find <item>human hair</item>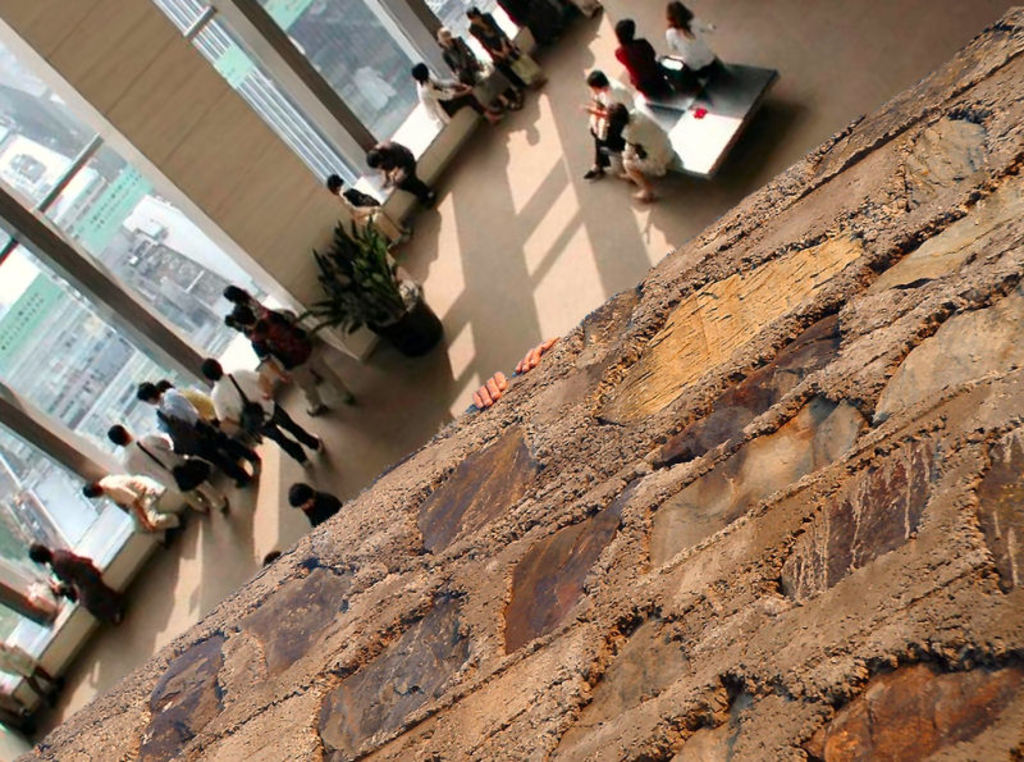
bbox=(332, 170, 340, 192)
